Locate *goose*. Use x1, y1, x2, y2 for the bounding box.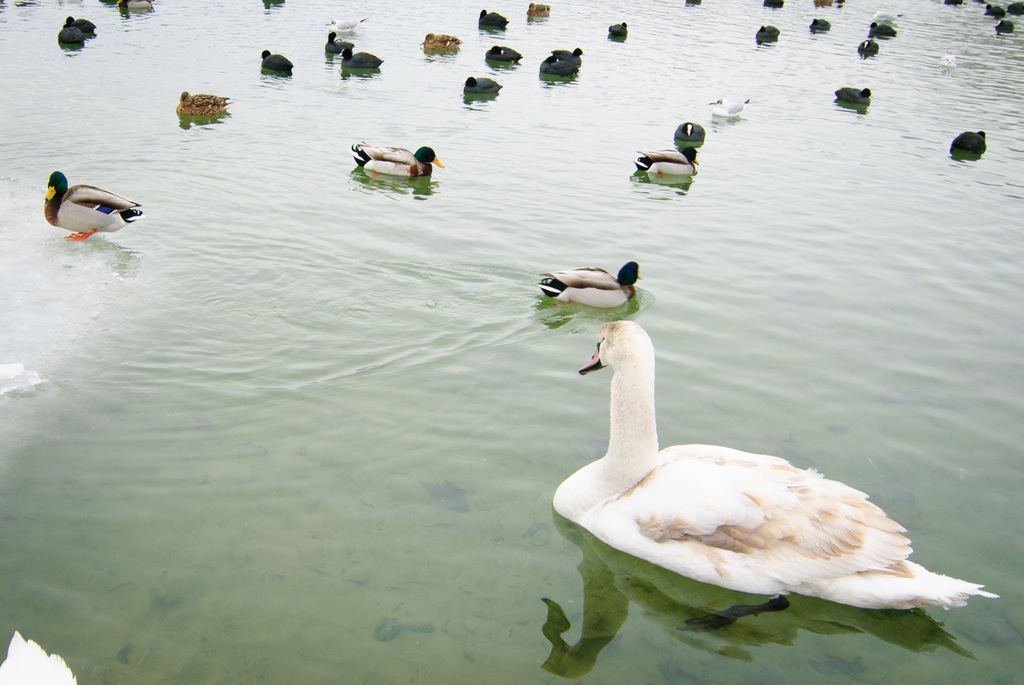
252, 46, 295, 70.
